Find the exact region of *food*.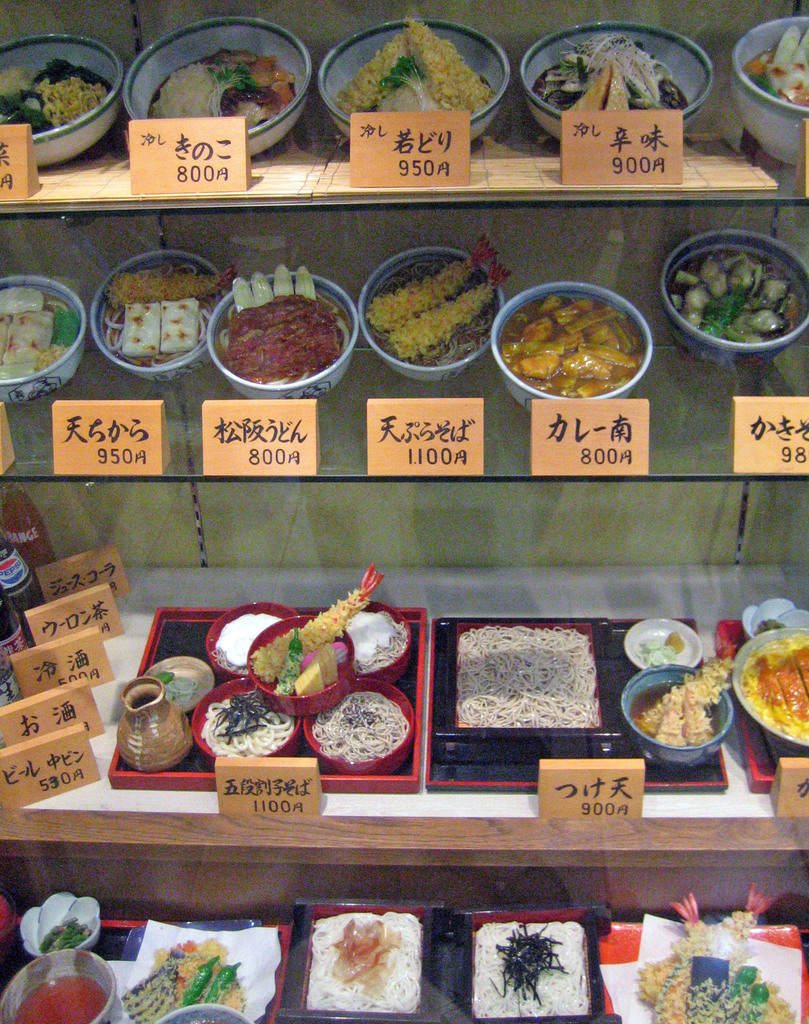
Exact region: left=314, top=694, right=408, bottom=762.
